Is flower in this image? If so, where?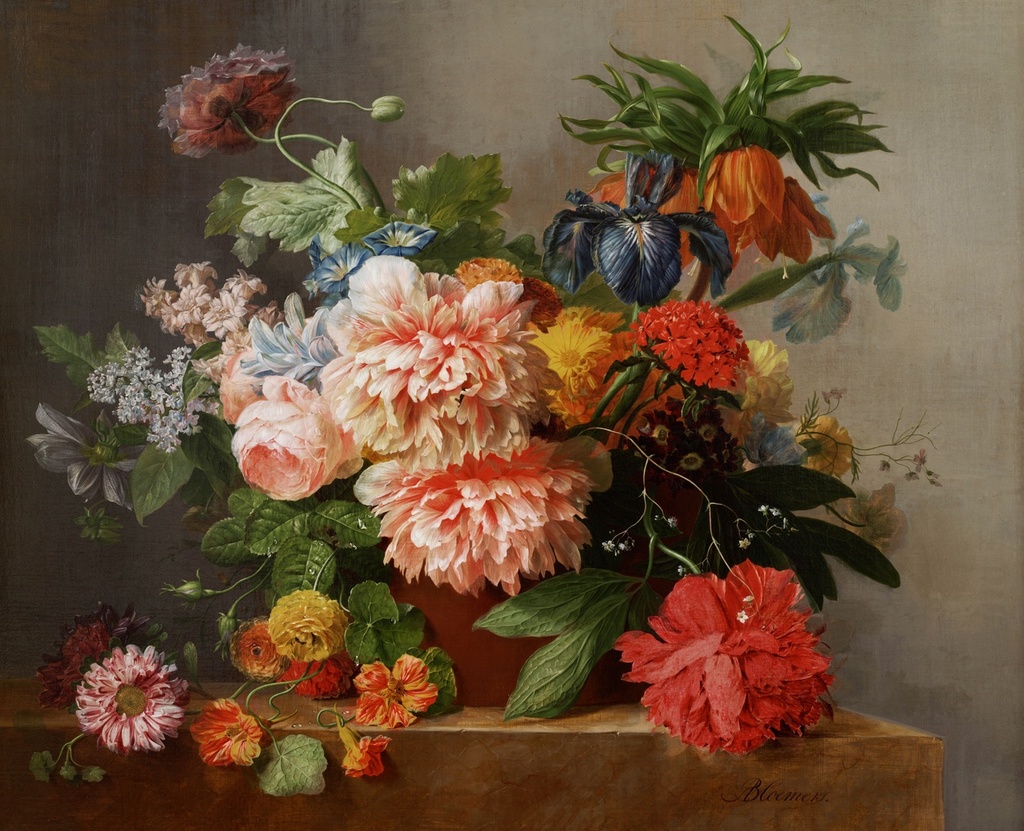
Yes, at {"left": 698, "top": 142, "right": 835, "bottom": 261}.
